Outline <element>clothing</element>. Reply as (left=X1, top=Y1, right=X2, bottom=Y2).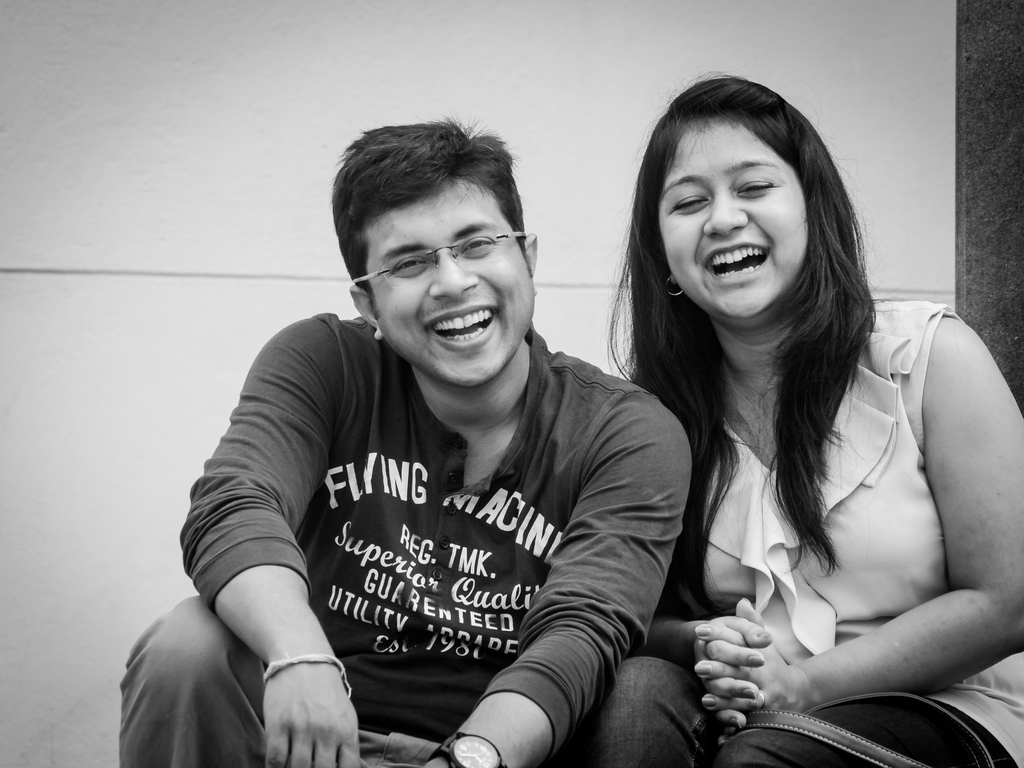
(left=605, top=302, right=1023, bottom=767).
